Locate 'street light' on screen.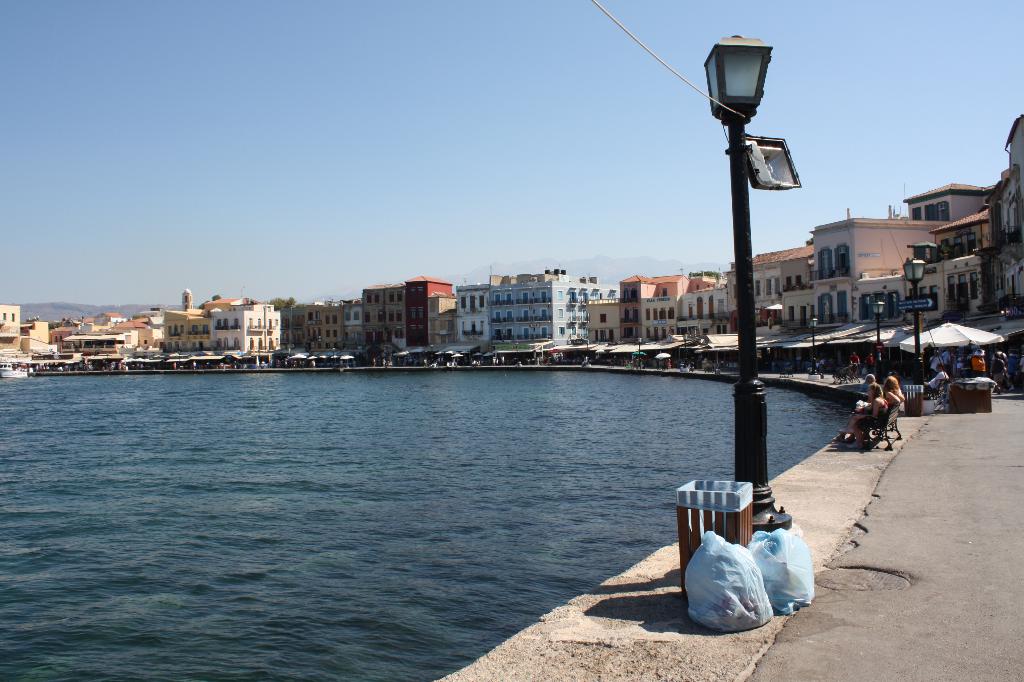
On screen at bbox(514, 340, 519, 361).
